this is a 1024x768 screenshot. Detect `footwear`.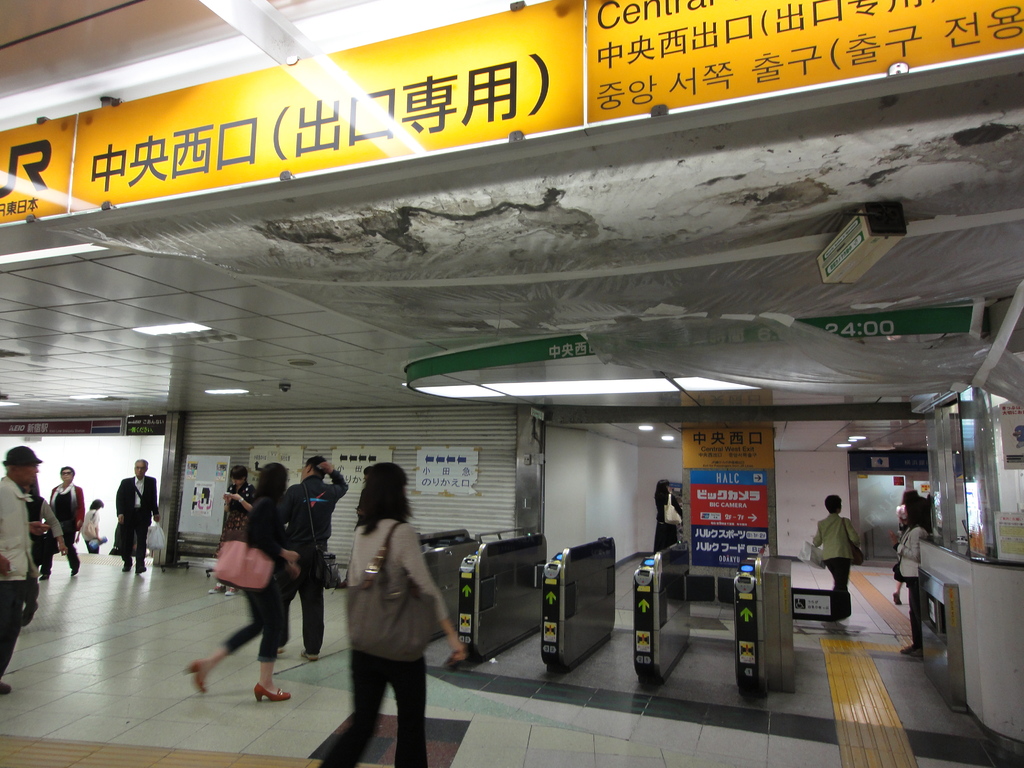
<box>69,566,79,577</box>.
